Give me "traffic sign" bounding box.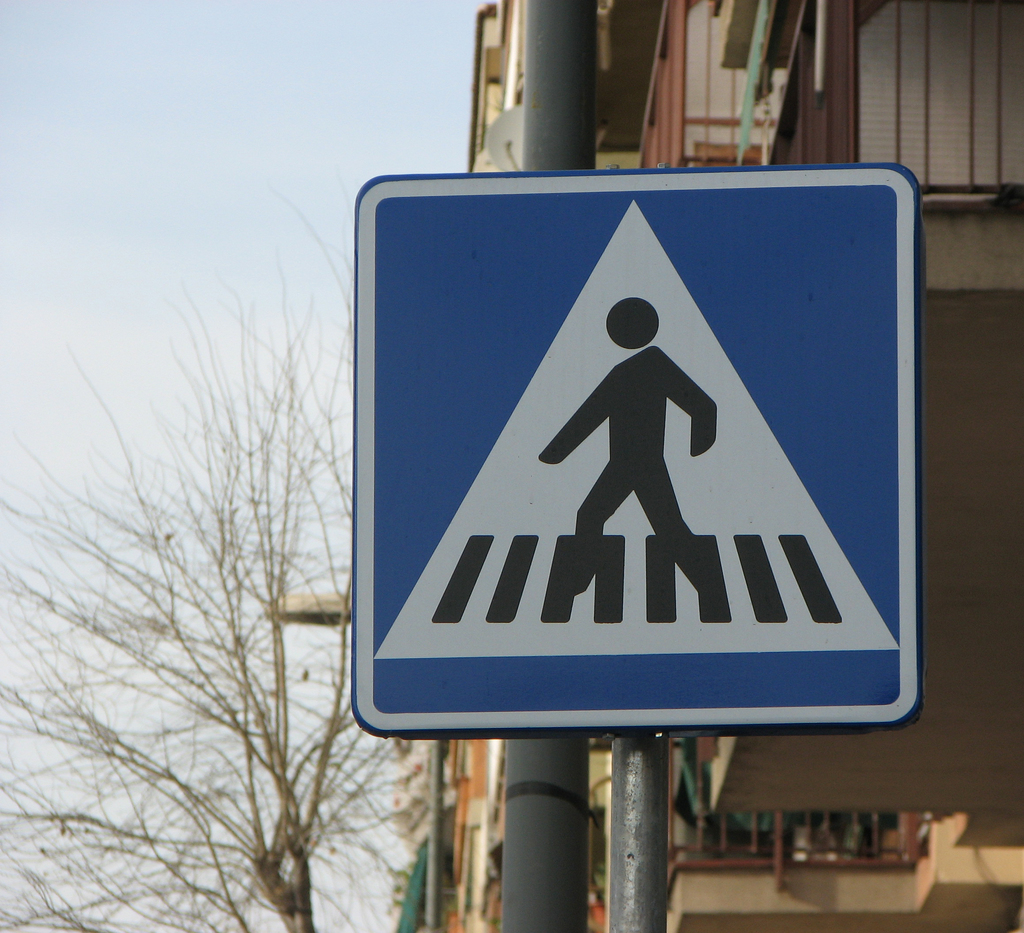
l=346, t=168, r=924, b=736.
